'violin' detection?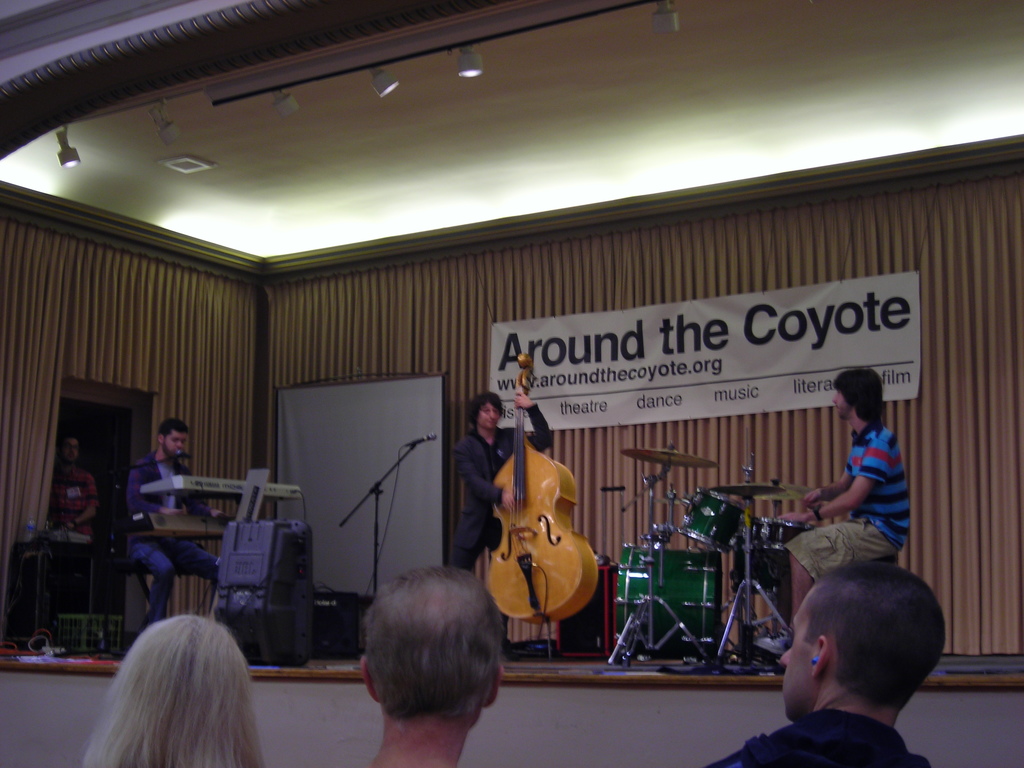
(left=470, top=369, right=602, bottom=645)
